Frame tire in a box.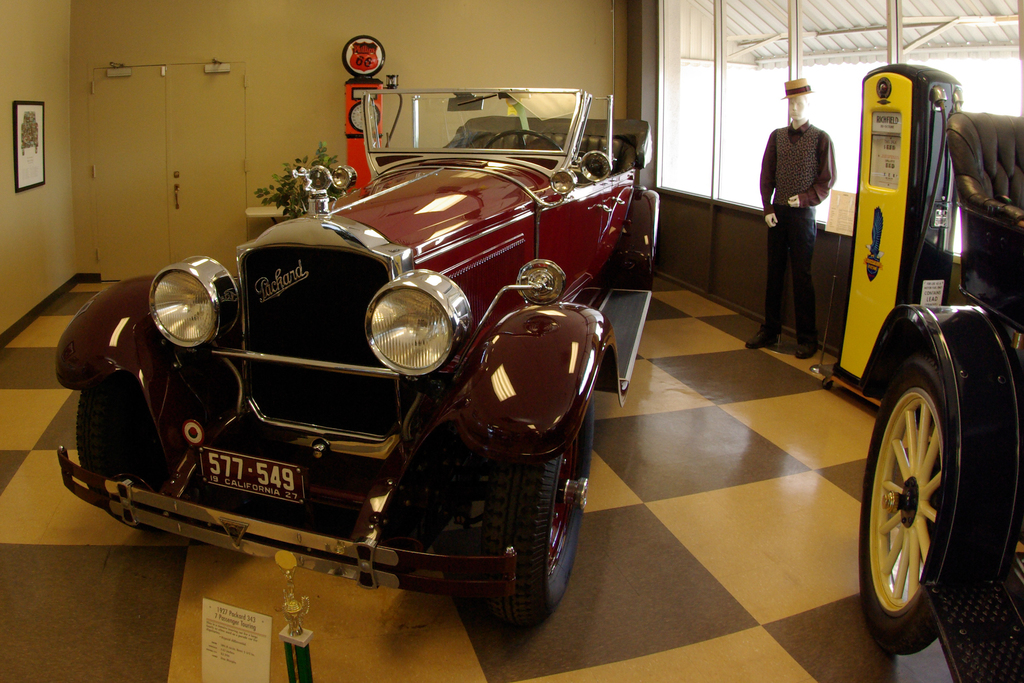
(858, 351, 970, 655).
